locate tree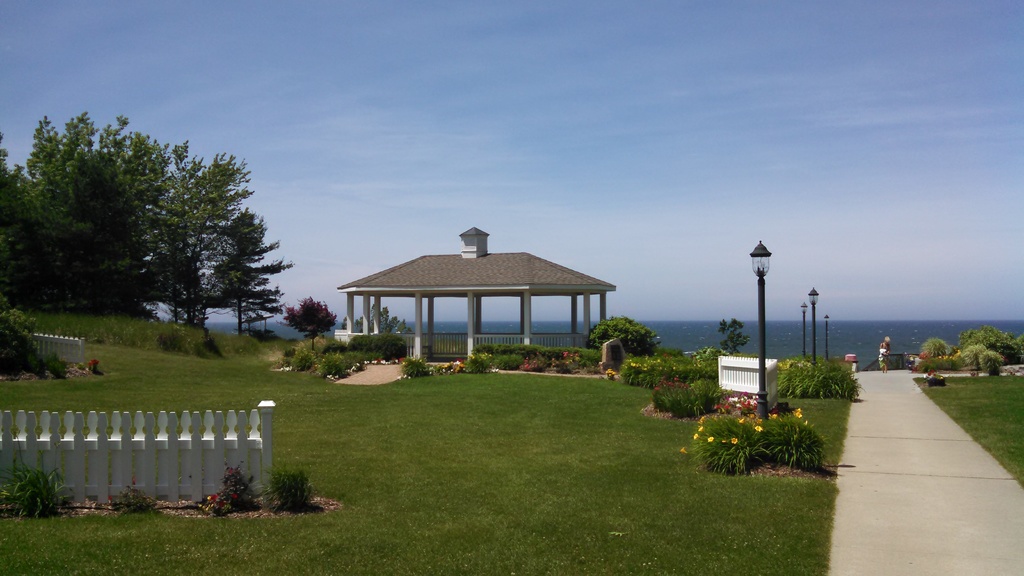
box=[2, 103, 263, 308]
